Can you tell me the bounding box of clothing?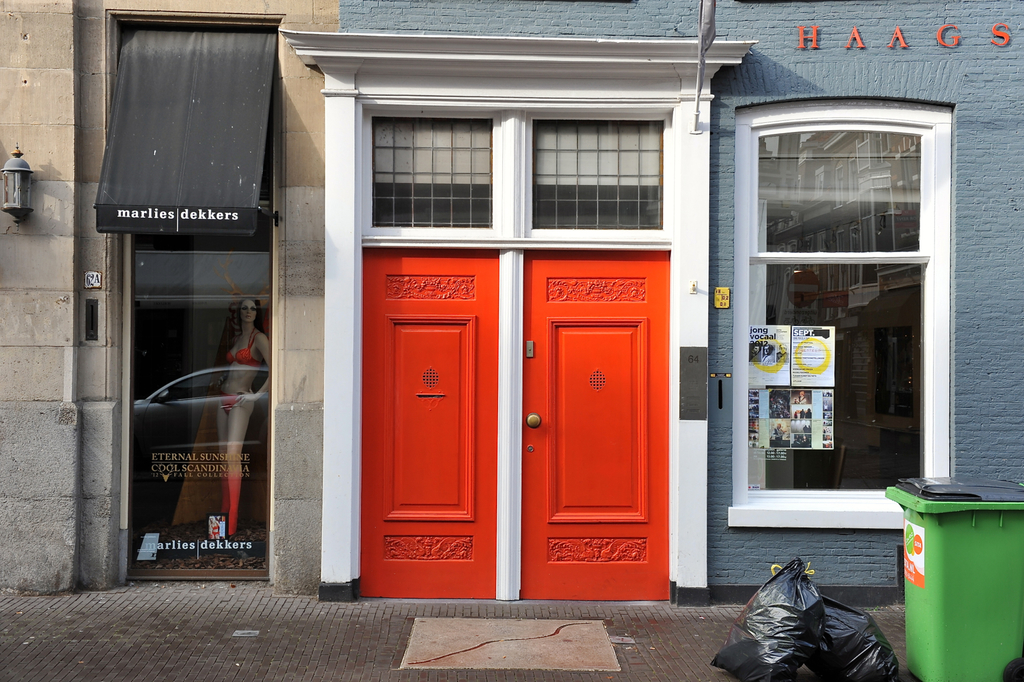
<box>772,428,783,446</box>.
